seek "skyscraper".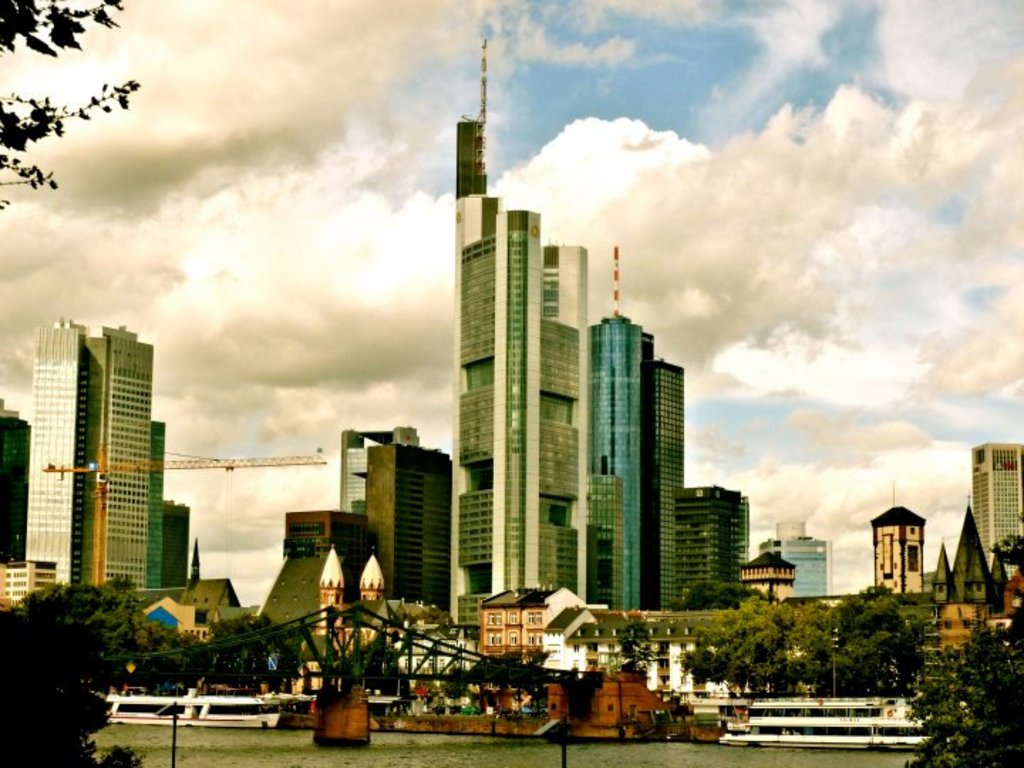
BBox(0, 402, 36, 569).
